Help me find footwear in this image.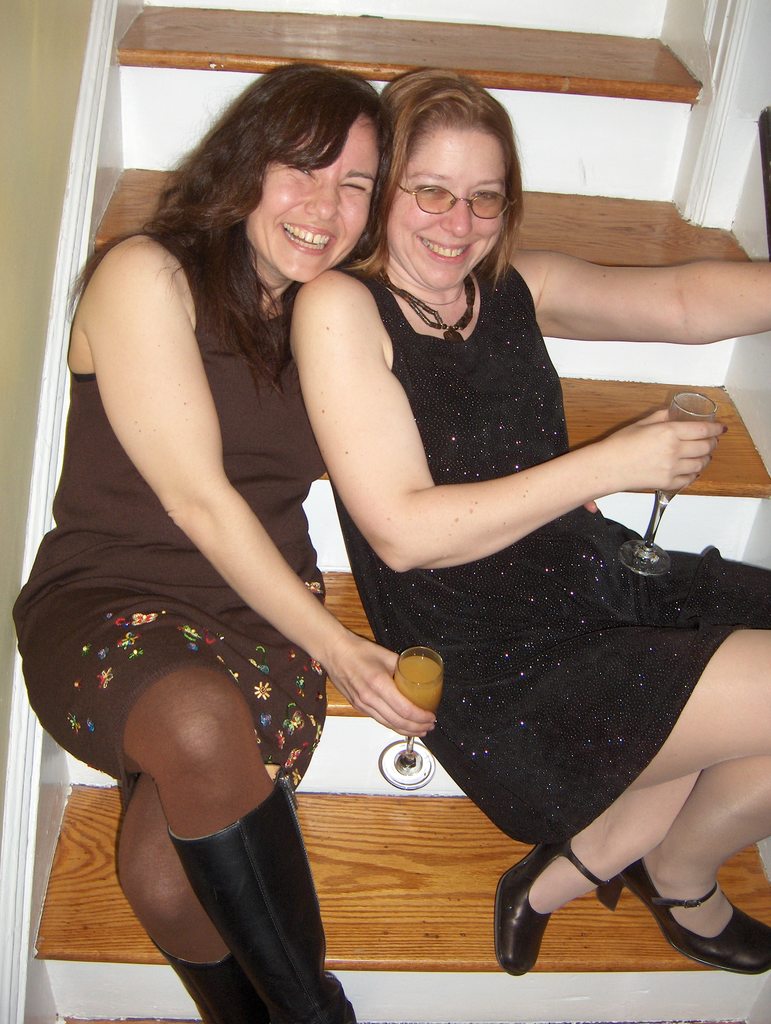
Found it: <bbox>621, 835, 760, 971</bbox>.
